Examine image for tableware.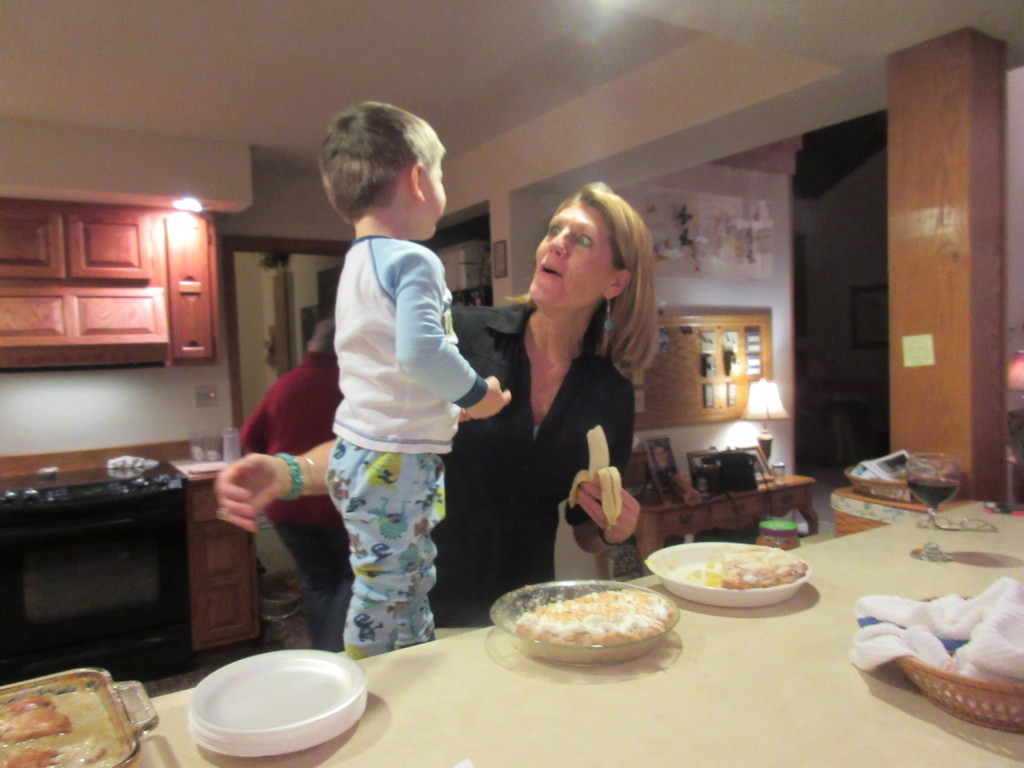
Examination result: l=771, t=460, r=787, b=485.
